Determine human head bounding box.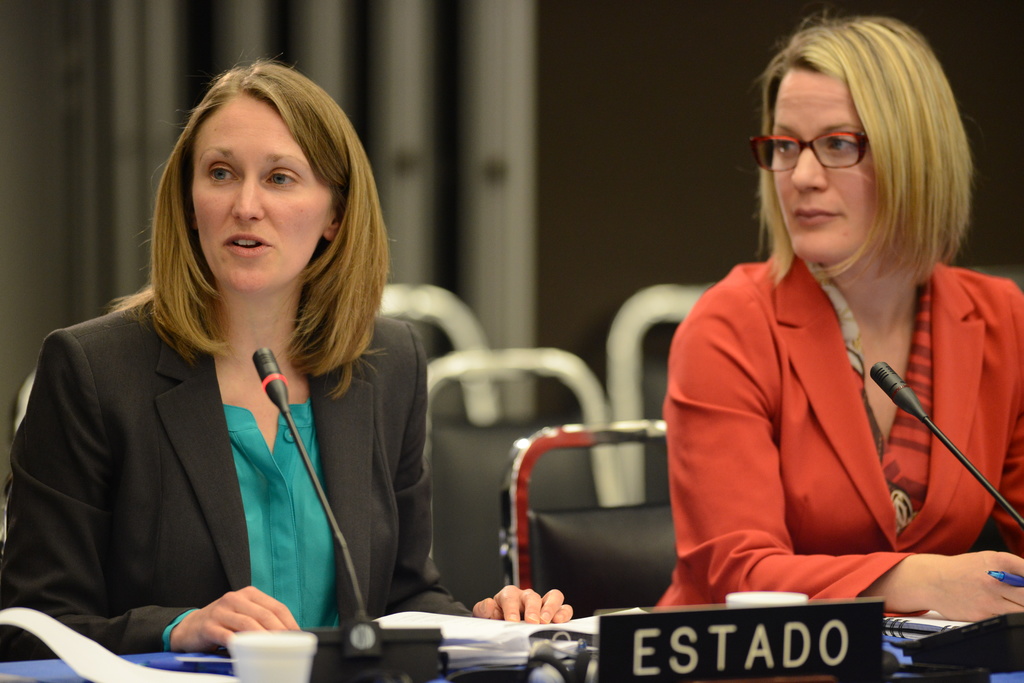
Determined: select_region(155, 61, 379, 290).
